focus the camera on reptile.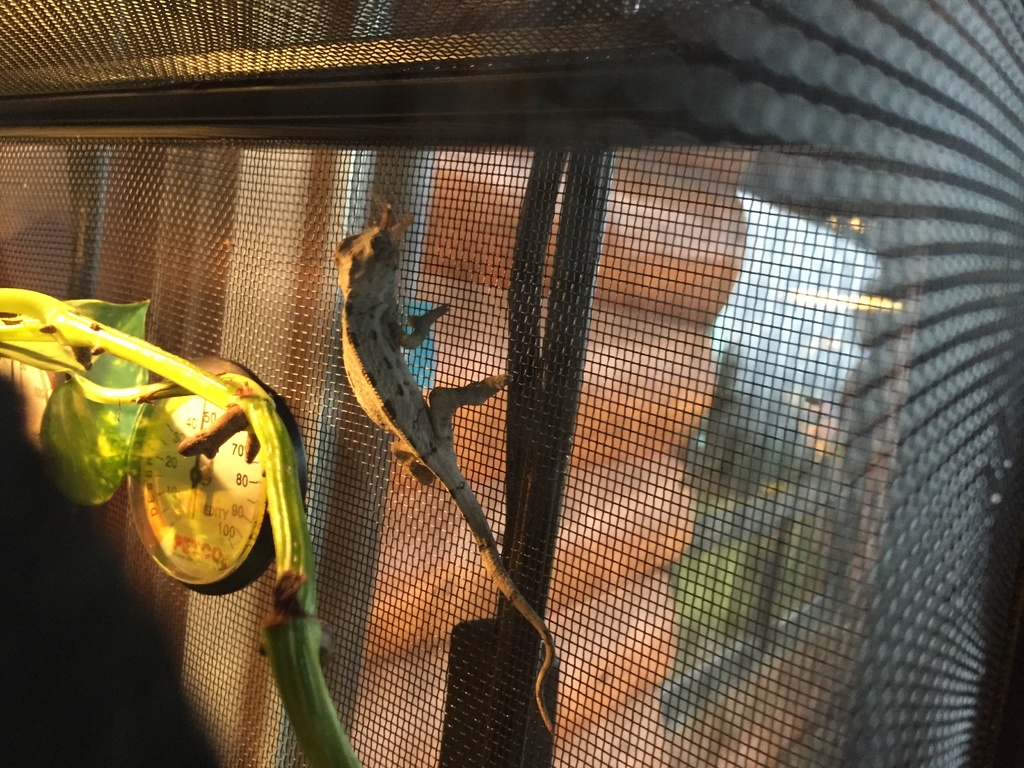
Focus region: (333, 202, 556, 737).
